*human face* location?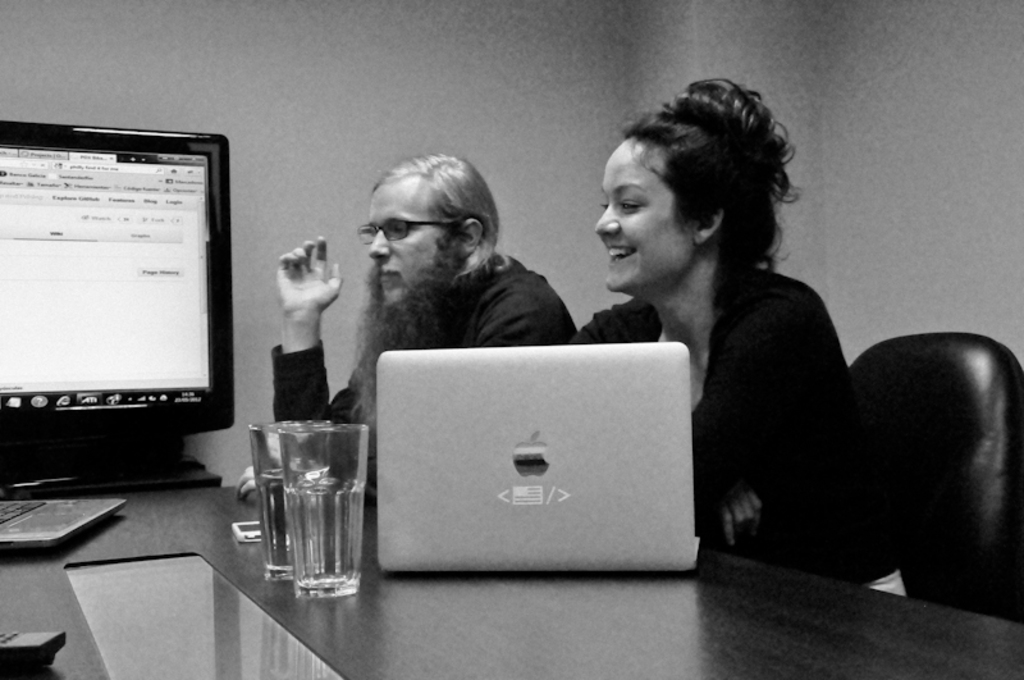
crop(370, 181, 445, 300)
